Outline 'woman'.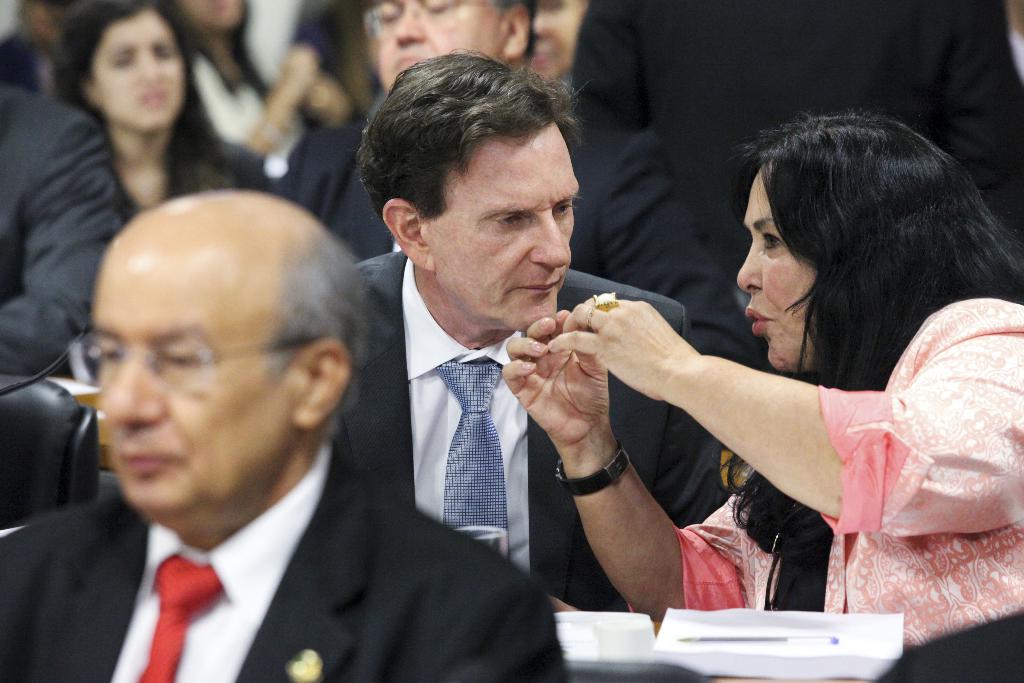
Outline: 537 103 996 654.
